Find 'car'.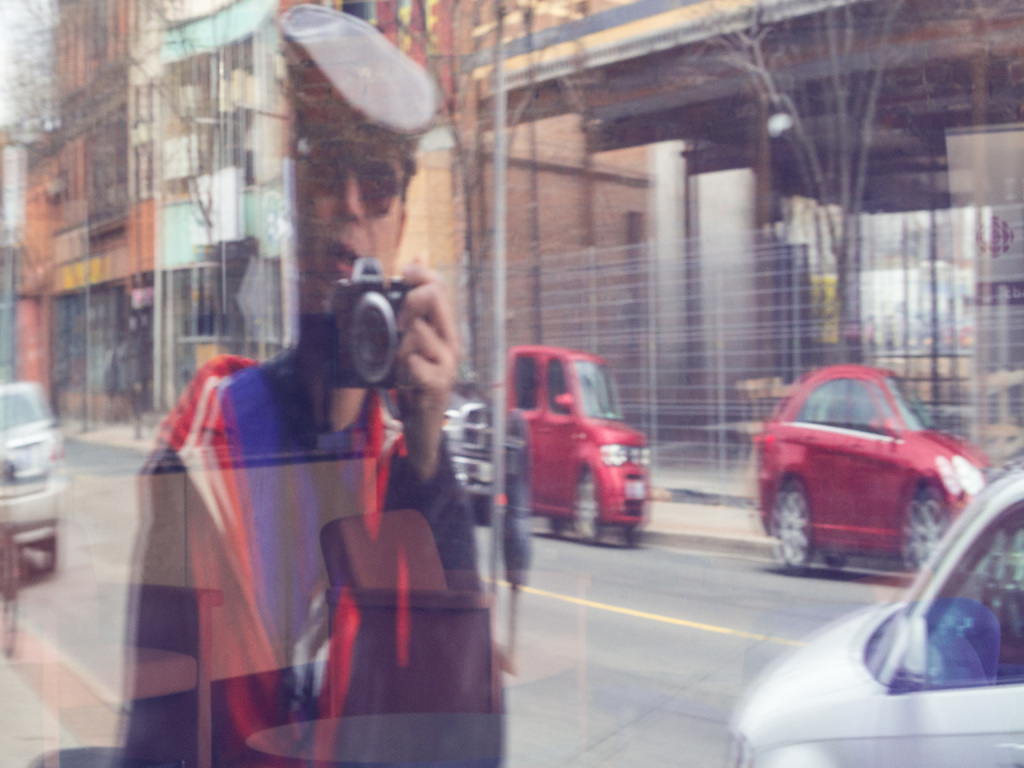
crop(0, 374, 67, 561).
